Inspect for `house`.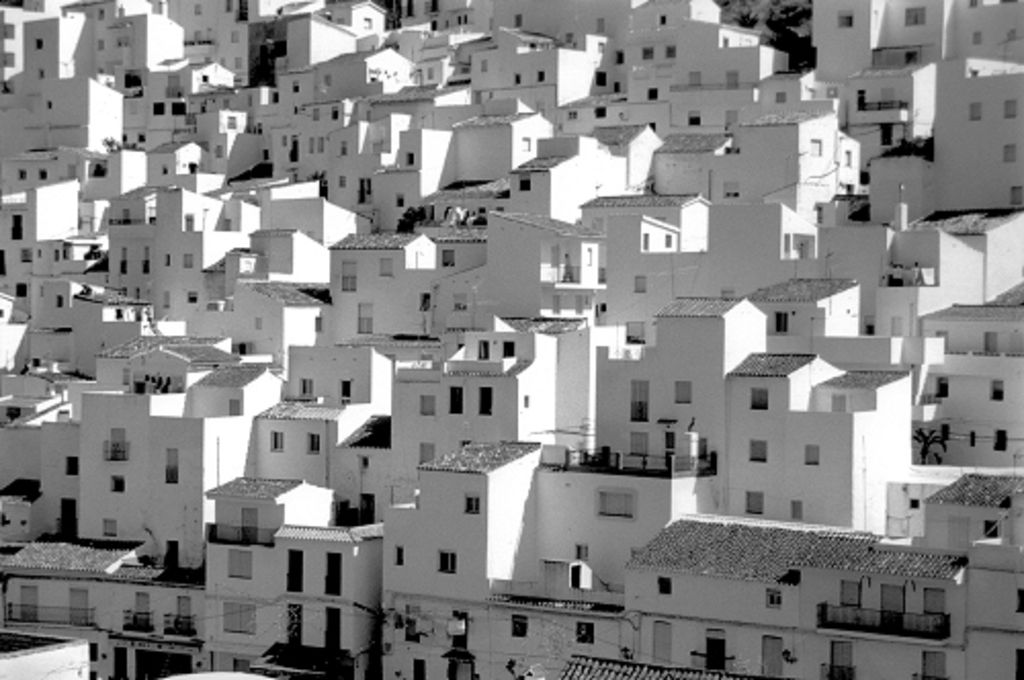
Inspection: <box>213,479,334,539</box>.
